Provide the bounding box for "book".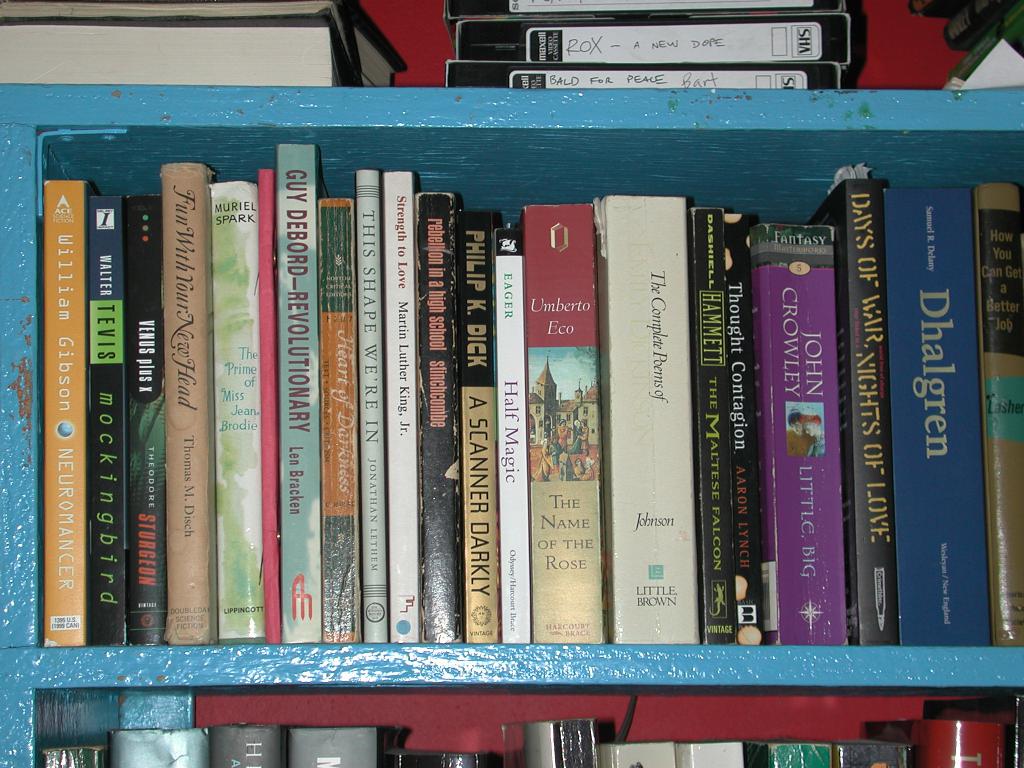
[40,175,93,648].
